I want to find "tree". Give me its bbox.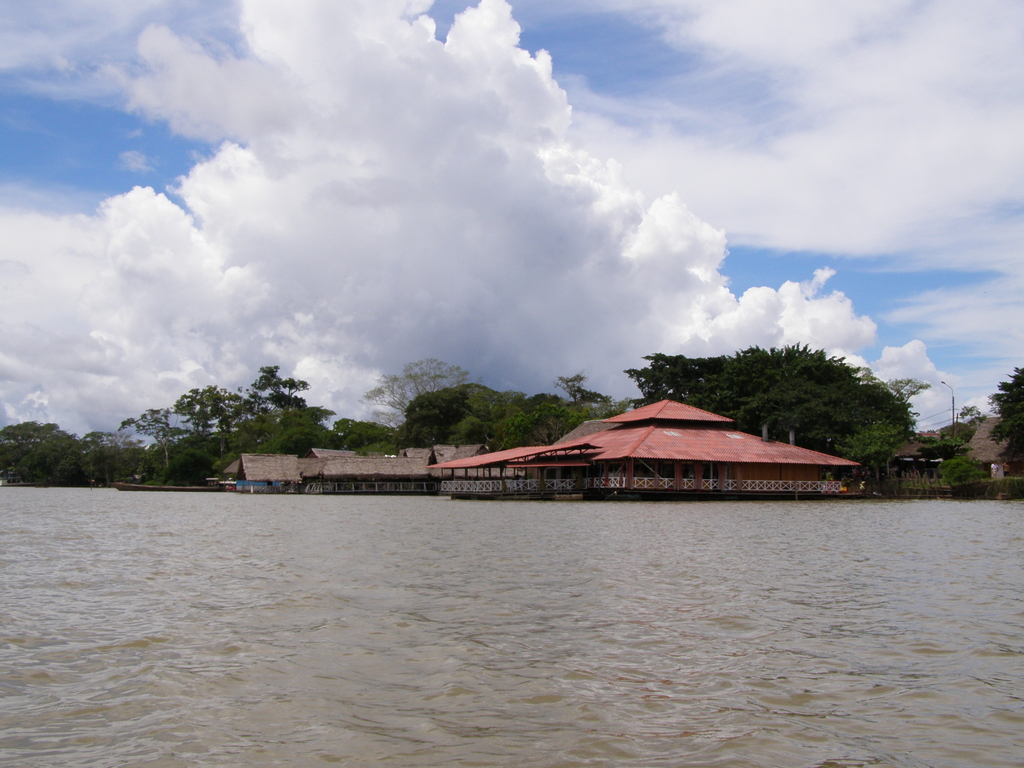
x1=367, y1=362, x2=476, y2=425.
